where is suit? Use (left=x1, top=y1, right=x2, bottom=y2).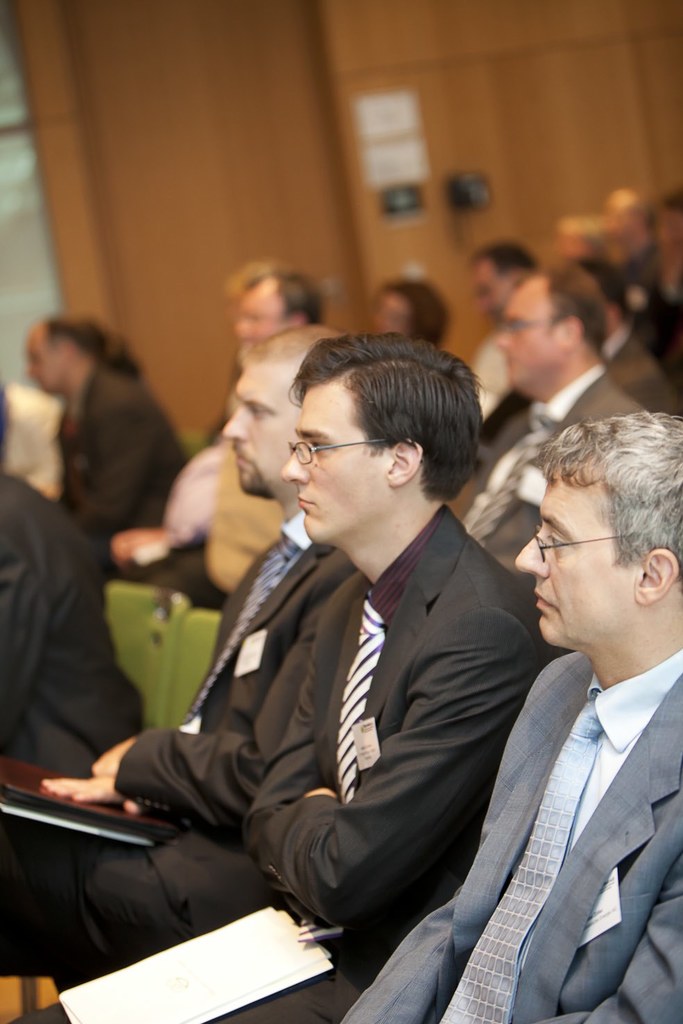
(left=451, top=370, right=648, bottom=587).
